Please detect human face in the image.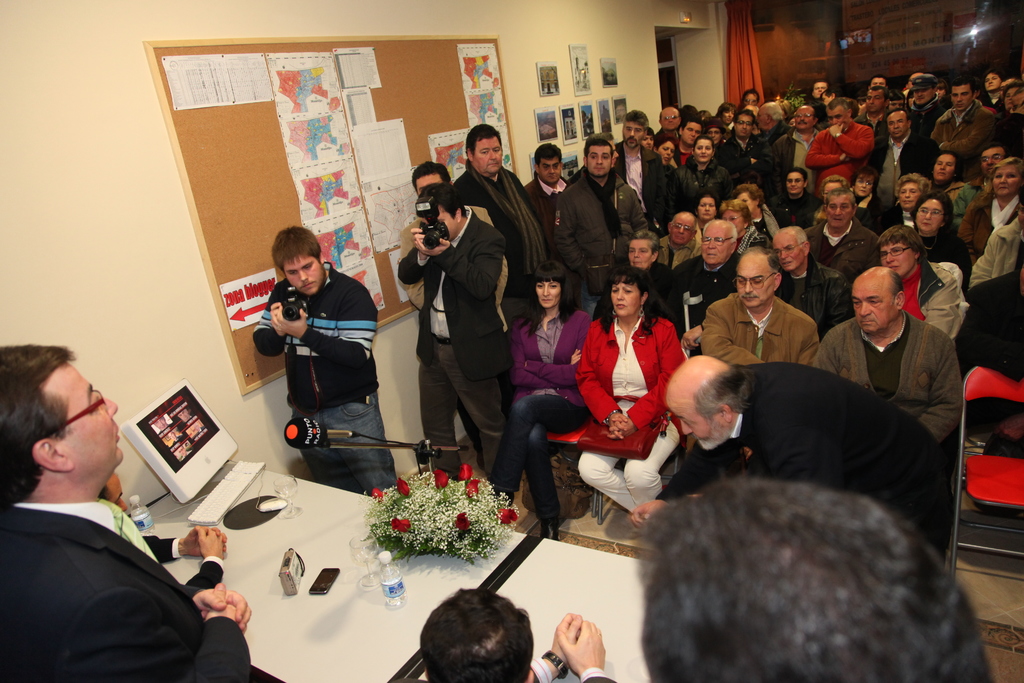
[x1=825, y1=181, x2=840, y2=199].
